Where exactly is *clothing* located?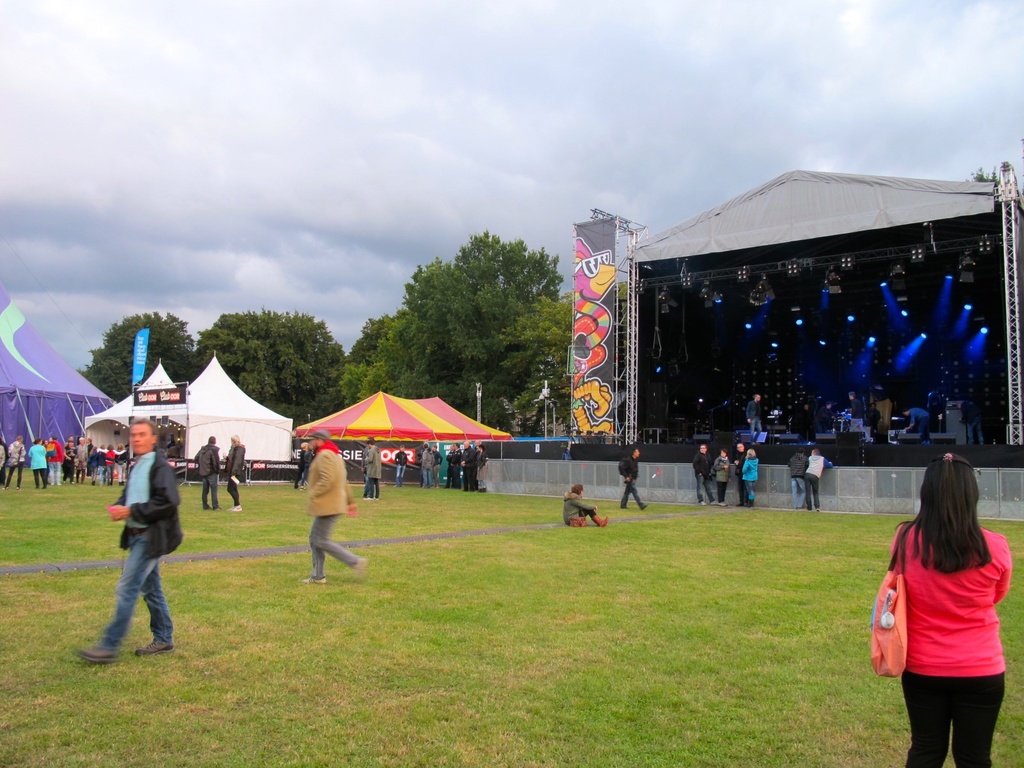
Its bounding box is region(98, 449, 185, 648).
